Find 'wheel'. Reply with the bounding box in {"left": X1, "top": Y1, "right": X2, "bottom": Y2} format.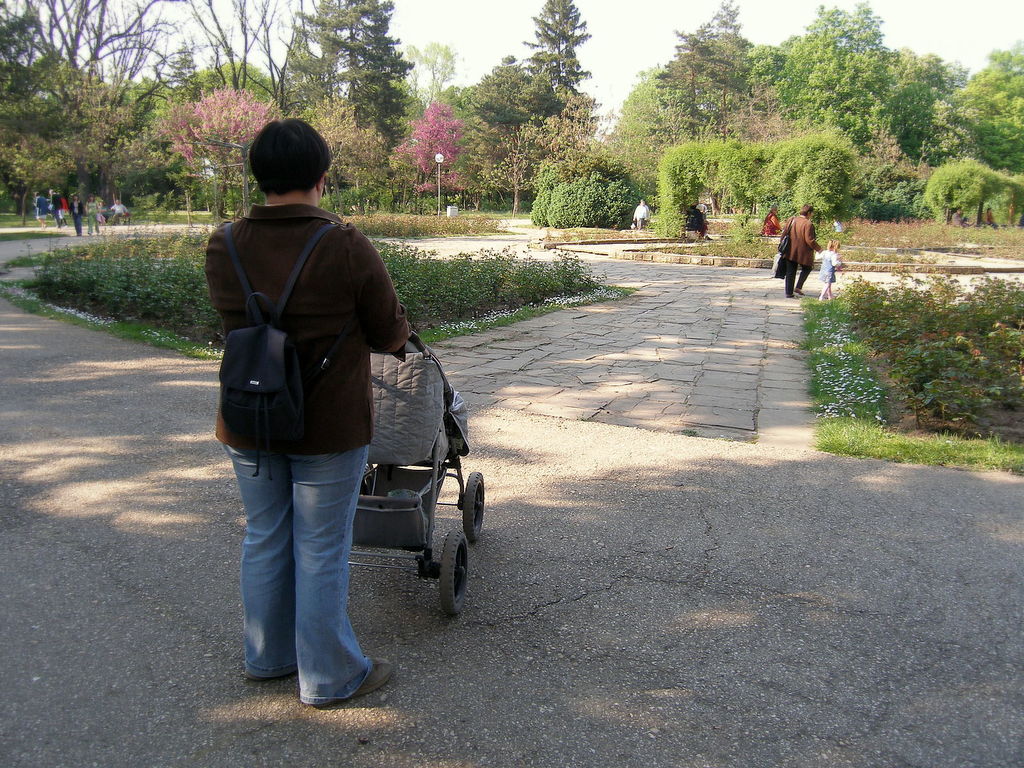
{"left": 435, "top": 529, "right": 470, "bottom": 615}.
